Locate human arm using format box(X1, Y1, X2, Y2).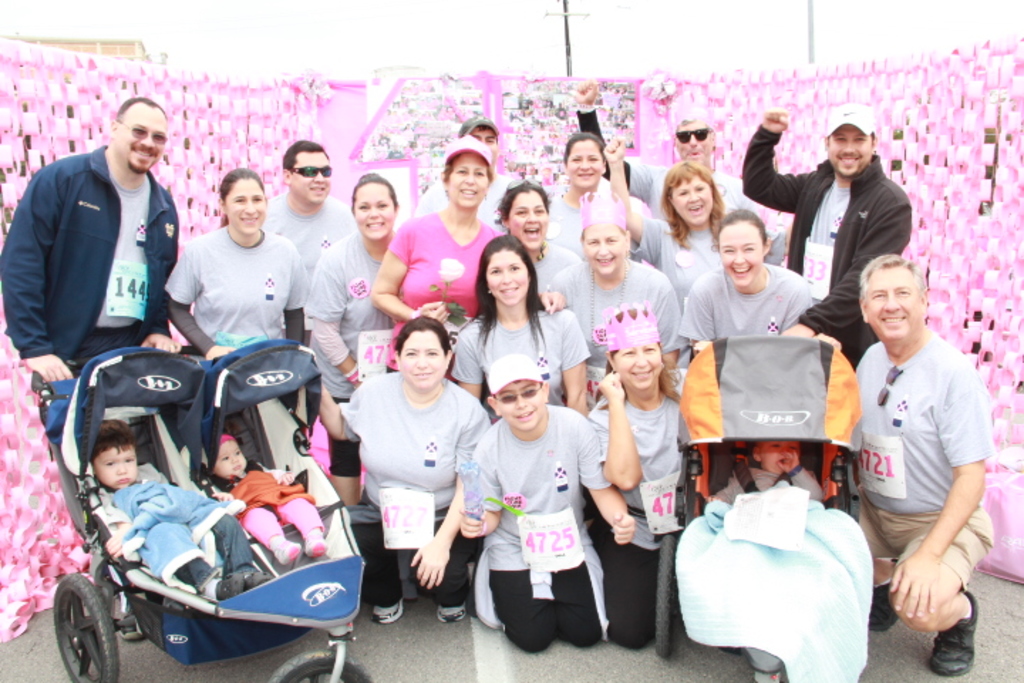
box(313, 383, 361, 444).
